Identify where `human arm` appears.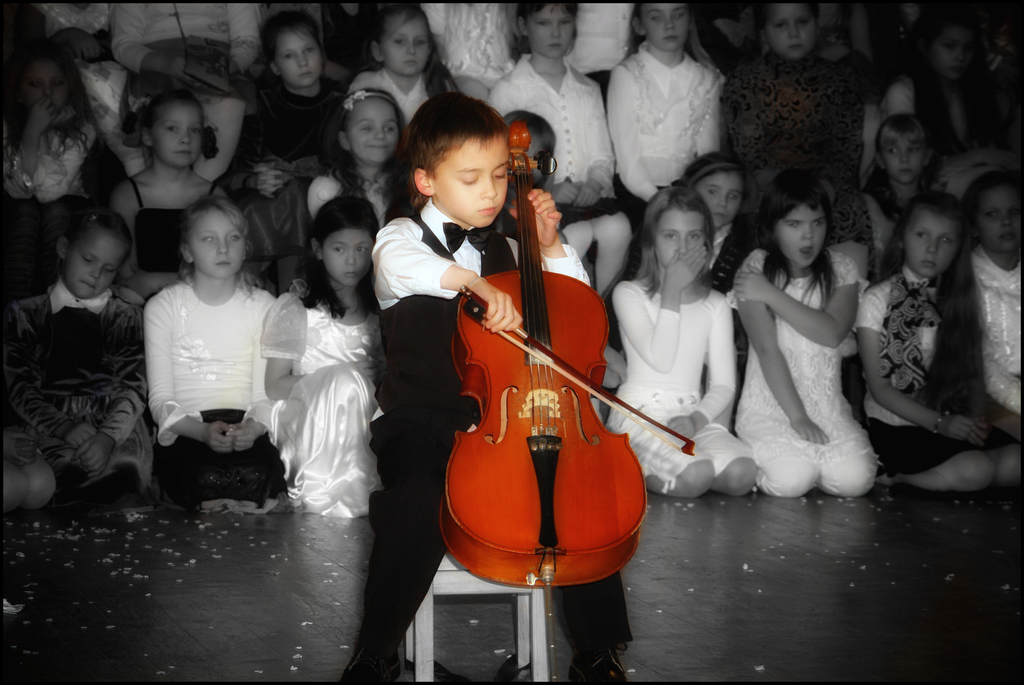
Appears at pyautogui.locateOnScreen(108, 181, 181, 290).
